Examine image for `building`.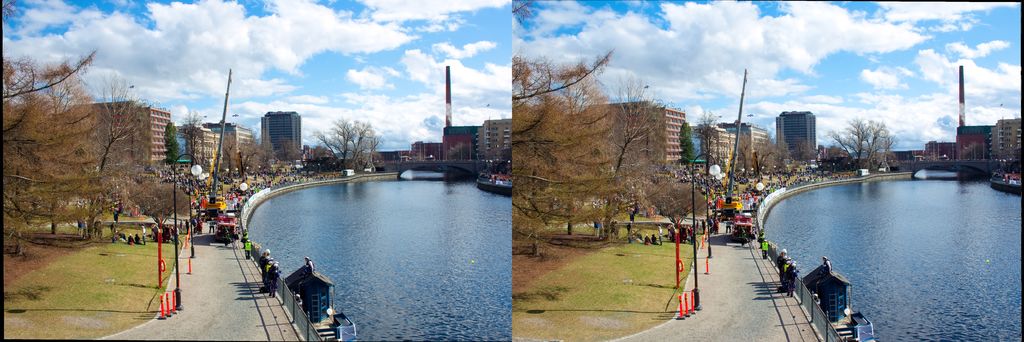
Examination result: (992, 119, 1022, 155).
